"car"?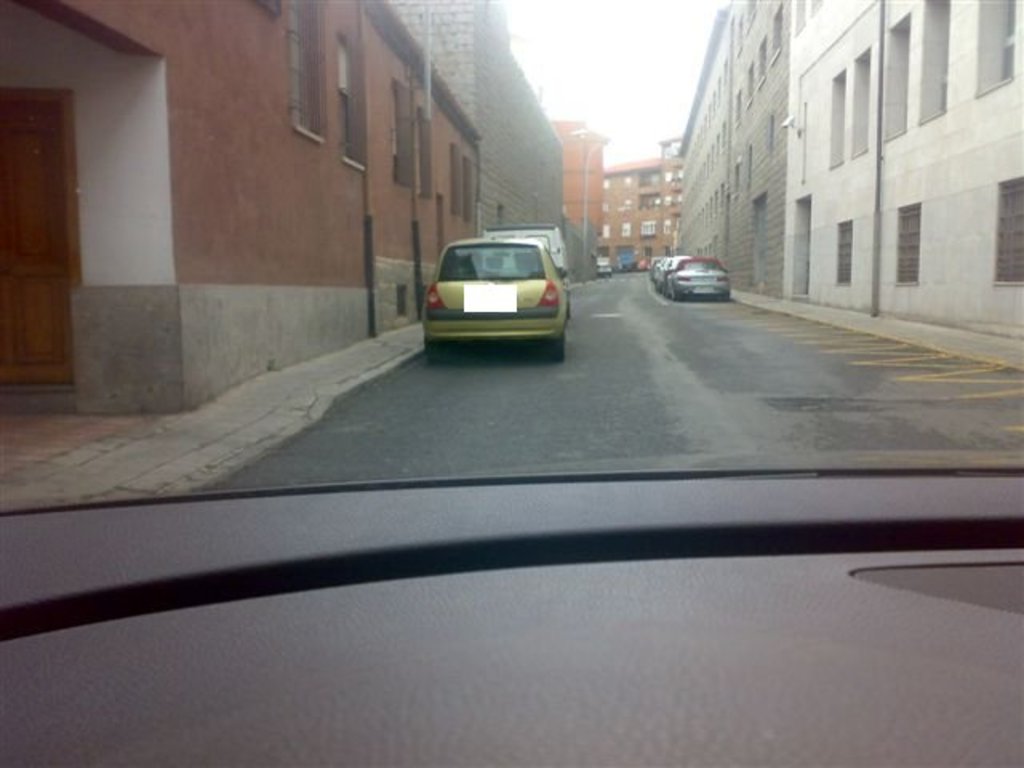
select_region(486, 219, 570, 280)
